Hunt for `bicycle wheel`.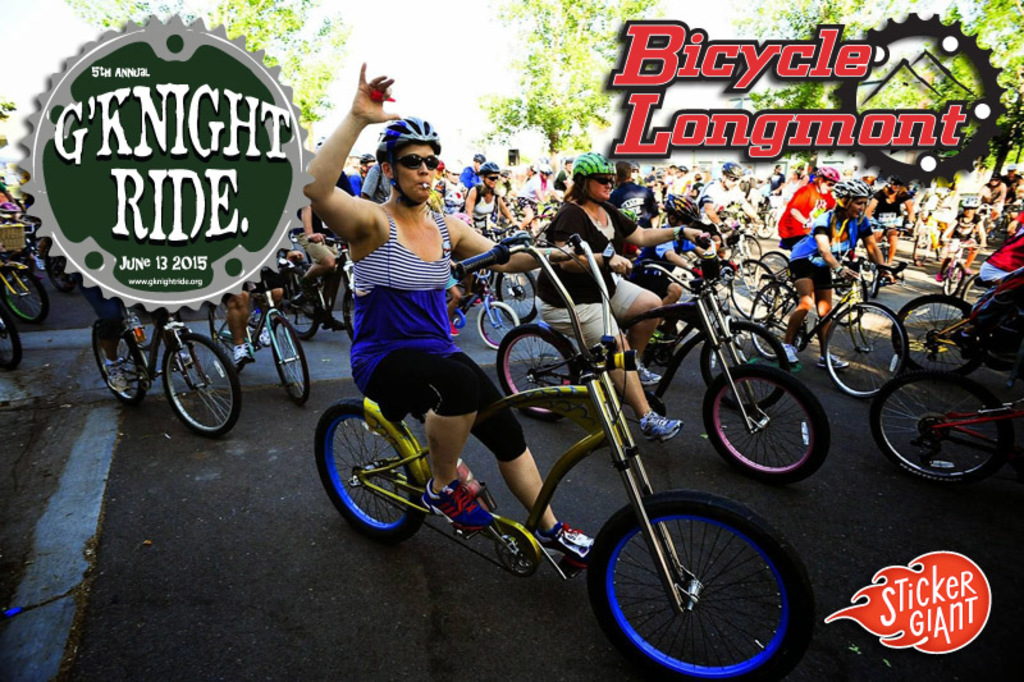
Hunted down at <box>276,267,320,340</box>.
